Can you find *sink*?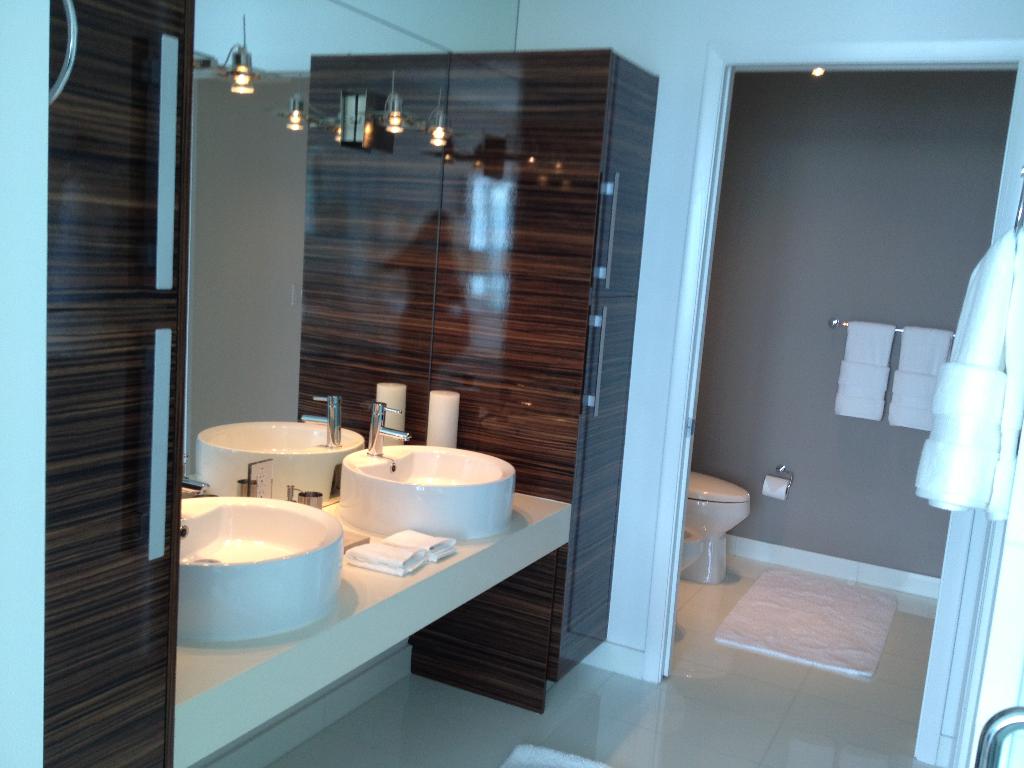
Yes, bounding box: (left=305, top=410, right=517, bottom=556).
